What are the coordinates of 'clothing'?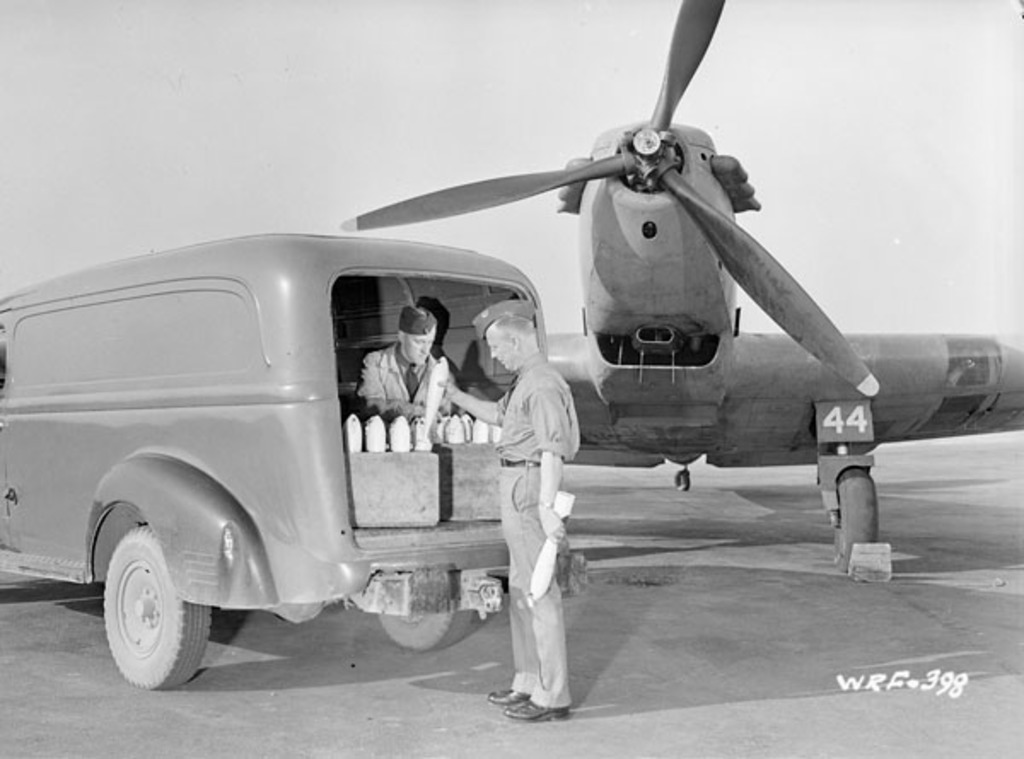
locate(493, 367, 596, 710).
